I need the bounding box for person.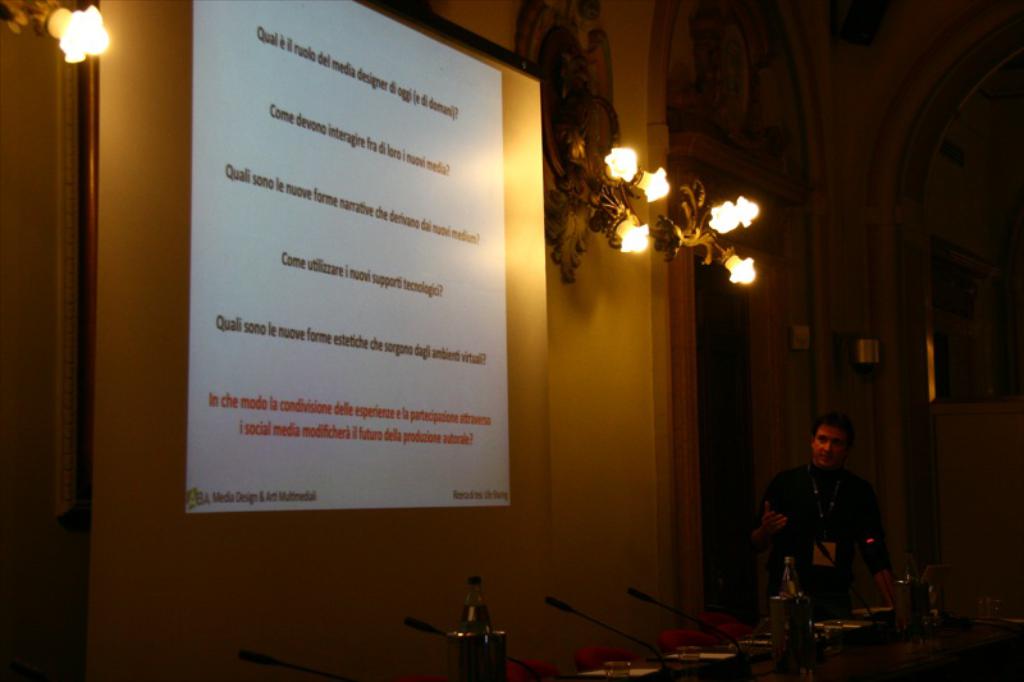
Here it is: [x1=771, y1=407, x2=896, y2=638].
